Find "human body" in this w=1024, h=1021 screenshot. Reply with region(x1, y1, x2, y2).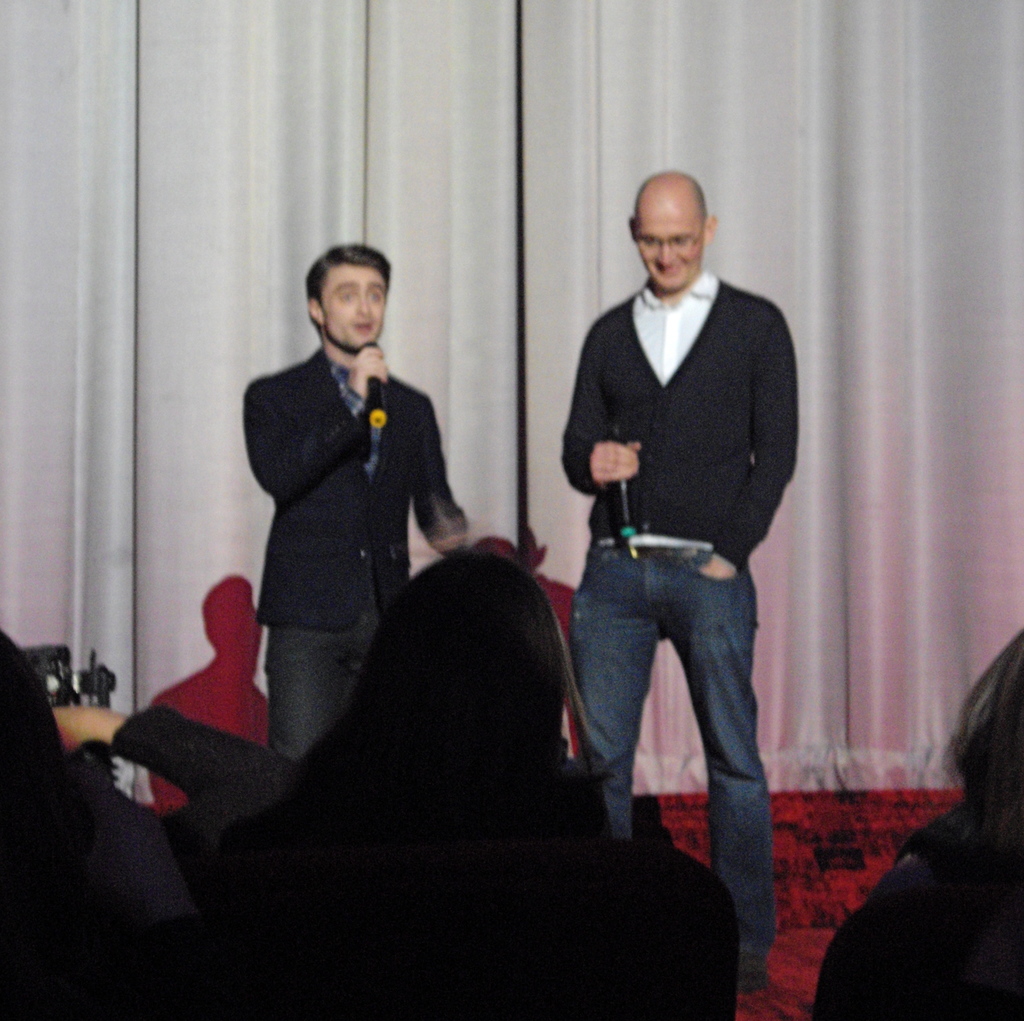
region(244, 344, 463, 761).
